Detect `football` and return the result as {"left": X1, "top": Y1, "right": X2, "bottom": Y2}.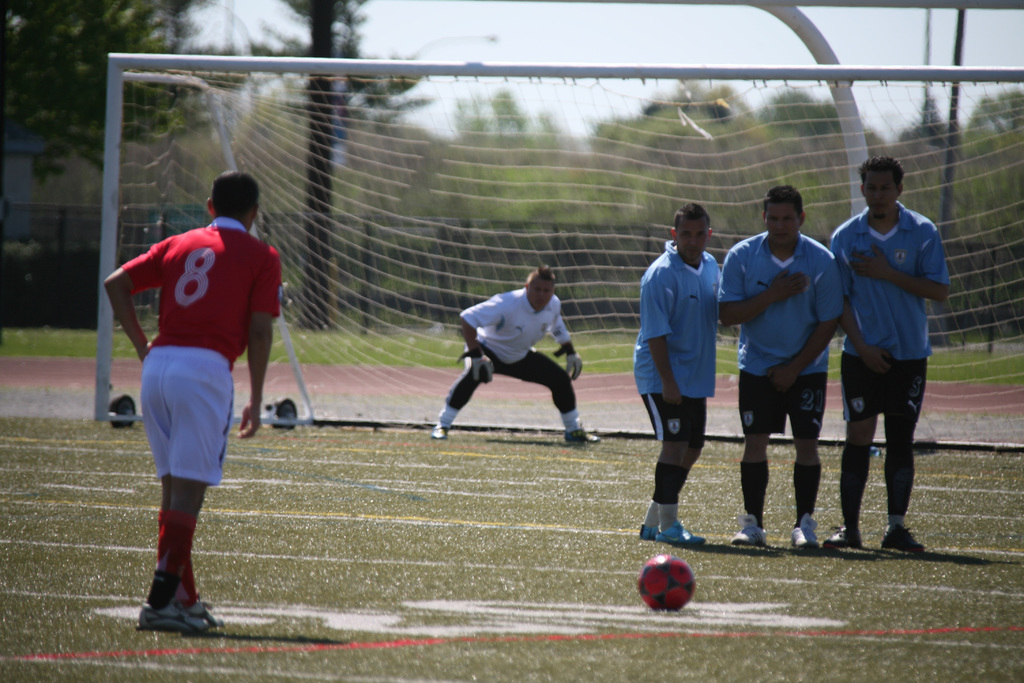
{"left": 638, "top": 554, "right": 696, "bottom": 611}.
